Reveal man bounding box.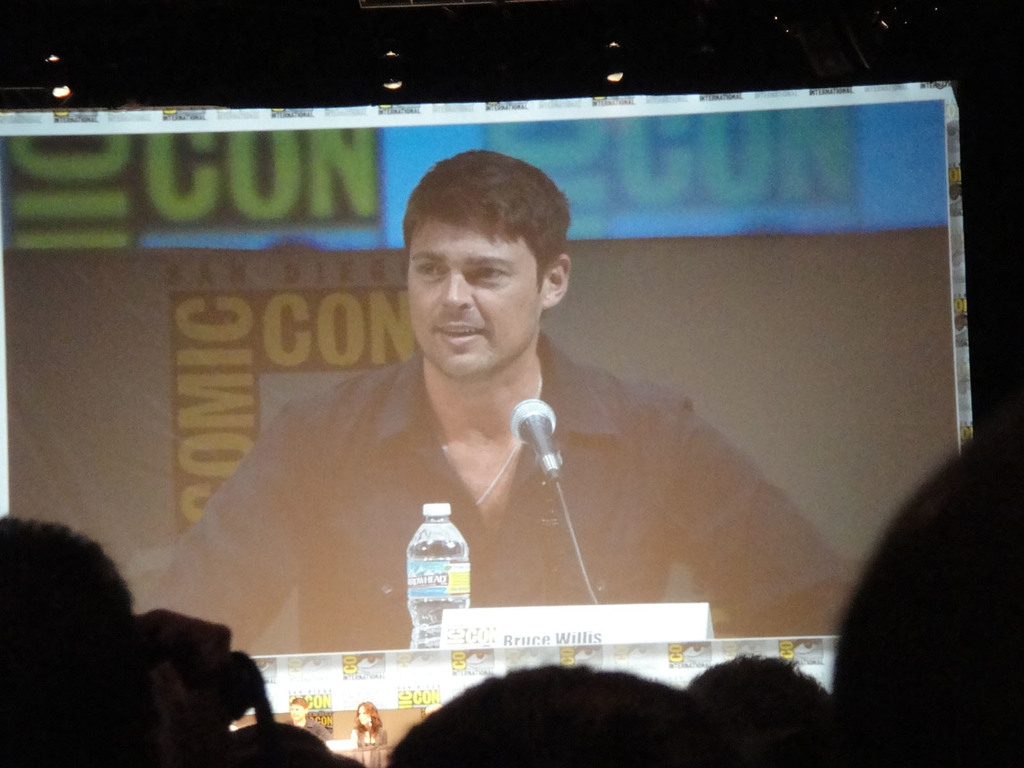
Revealed: 168,147,828,705.
